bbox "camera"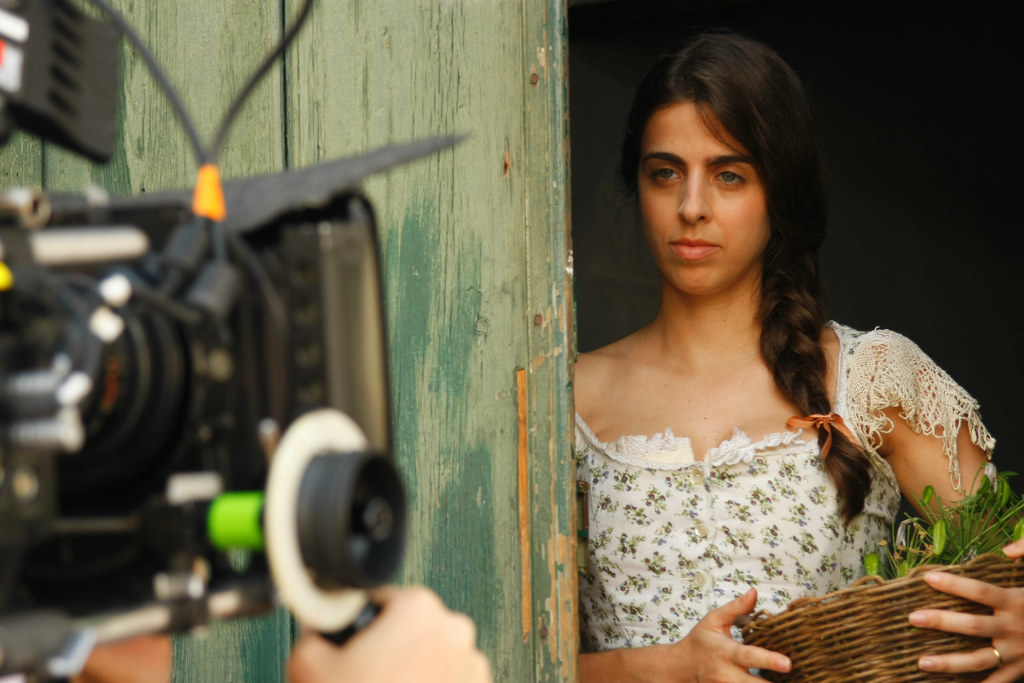
bbox(0, 0, 416, 682)
